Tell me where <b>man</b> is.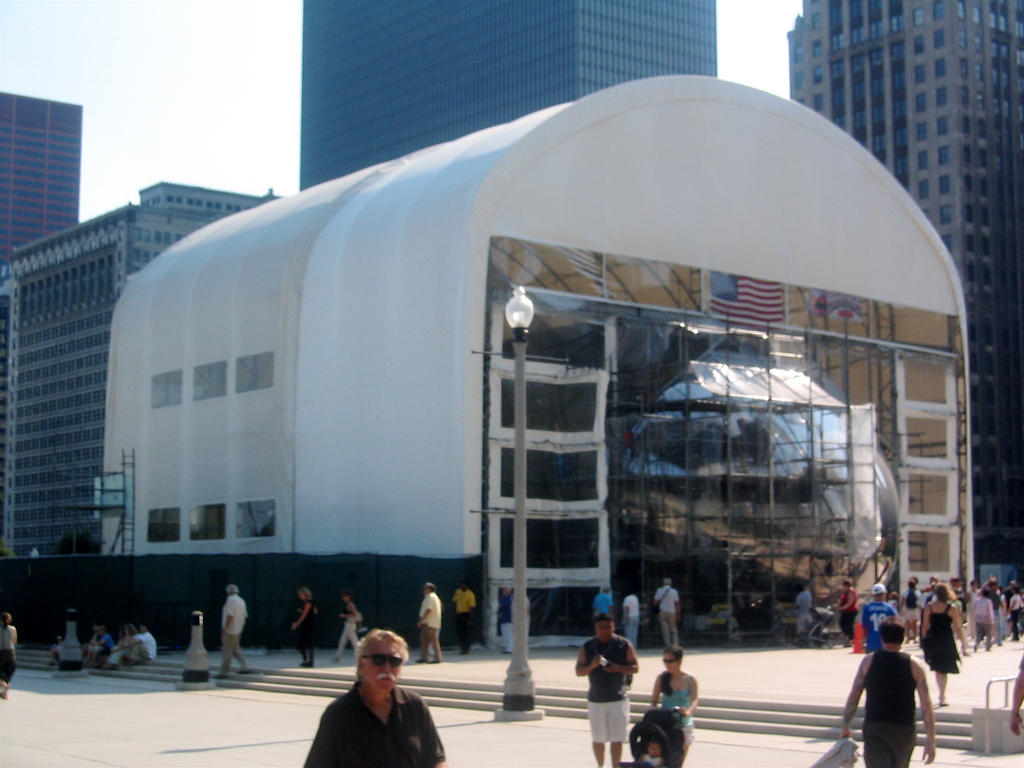
<b>man</b> is at crop(571, 616, 636, 767).
